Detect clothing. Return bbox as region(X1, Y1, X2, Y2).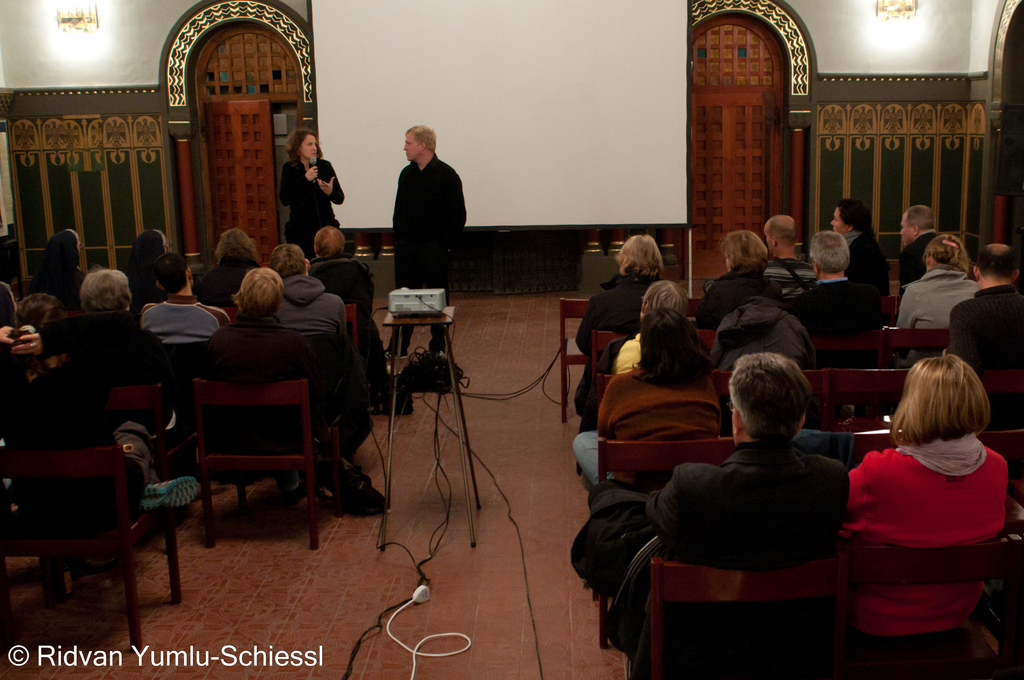
region(787, 282, 879, 382).
